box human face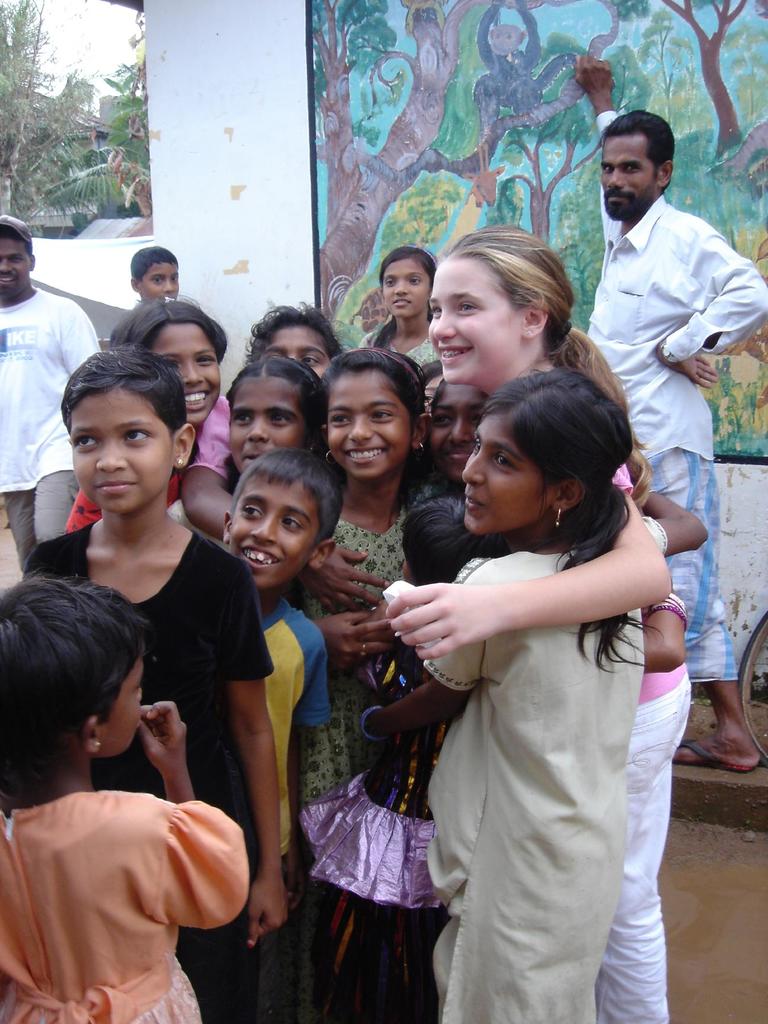
<region>427, 262, 520, 381</region>
